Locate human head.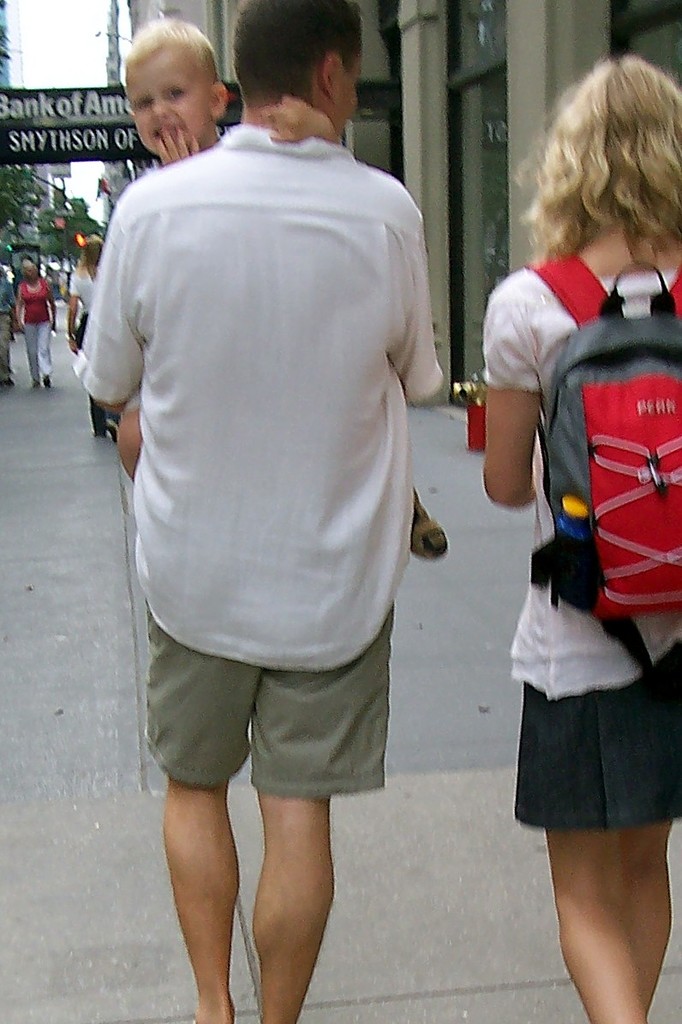
Bounding box: (235,0,363,145).
